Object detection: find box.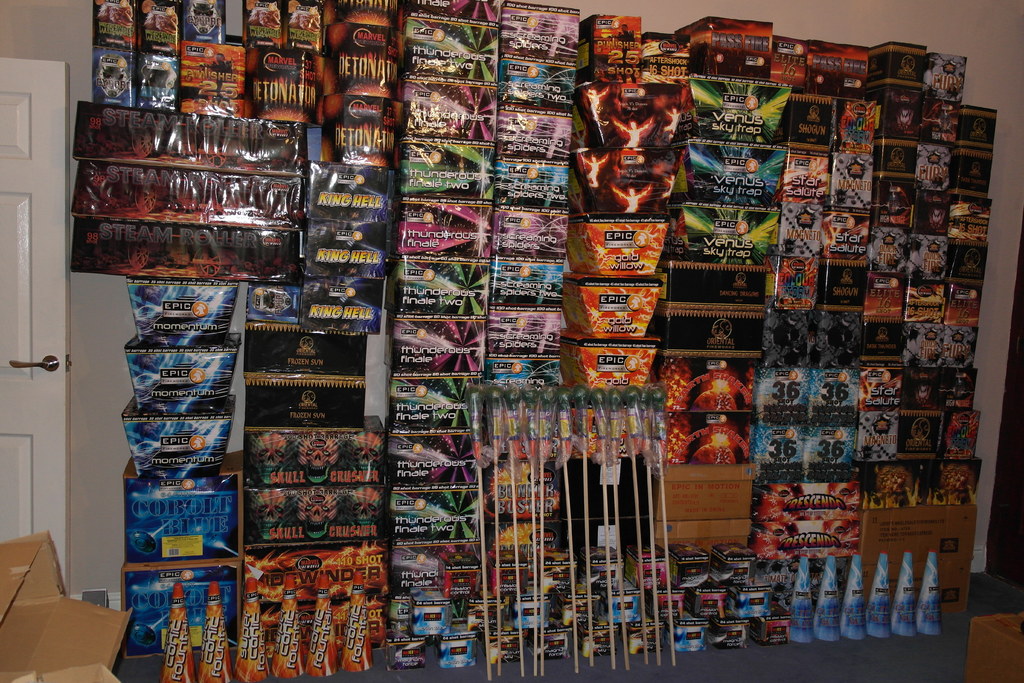
387, 377, 481, 436.
